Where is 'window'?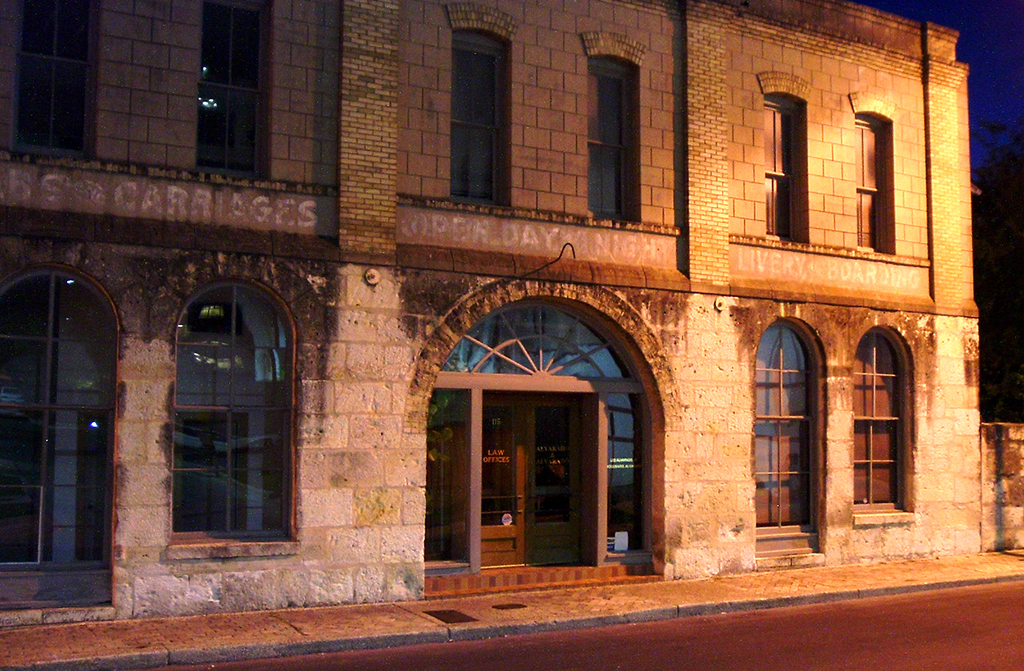
(x1=607, y1=391, x2=648, y2=557).
